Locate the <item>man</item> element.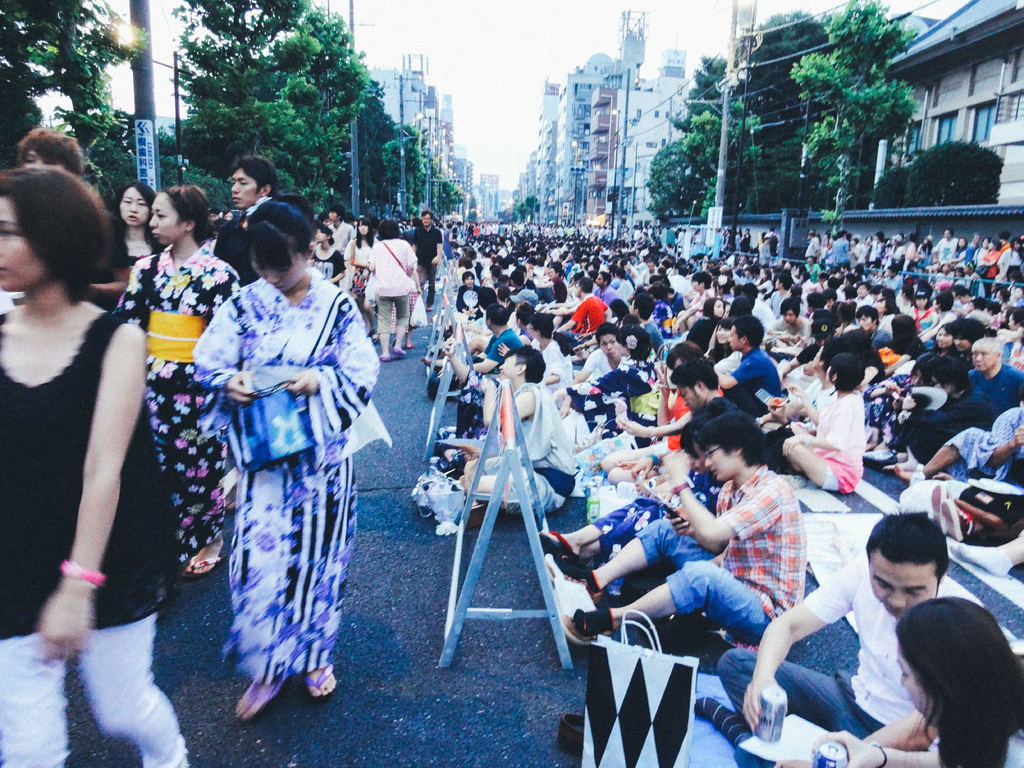
Element bbox: (left=730, top=495, right=982, bottom=754).
